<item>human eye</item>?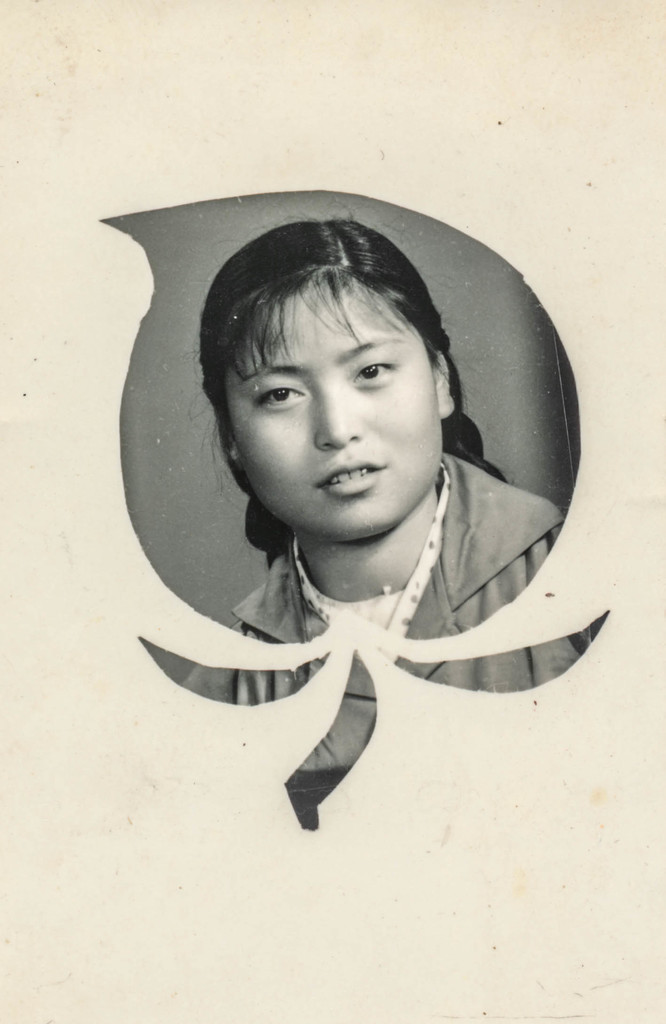
bbox=[336, 337, 417, 404]
